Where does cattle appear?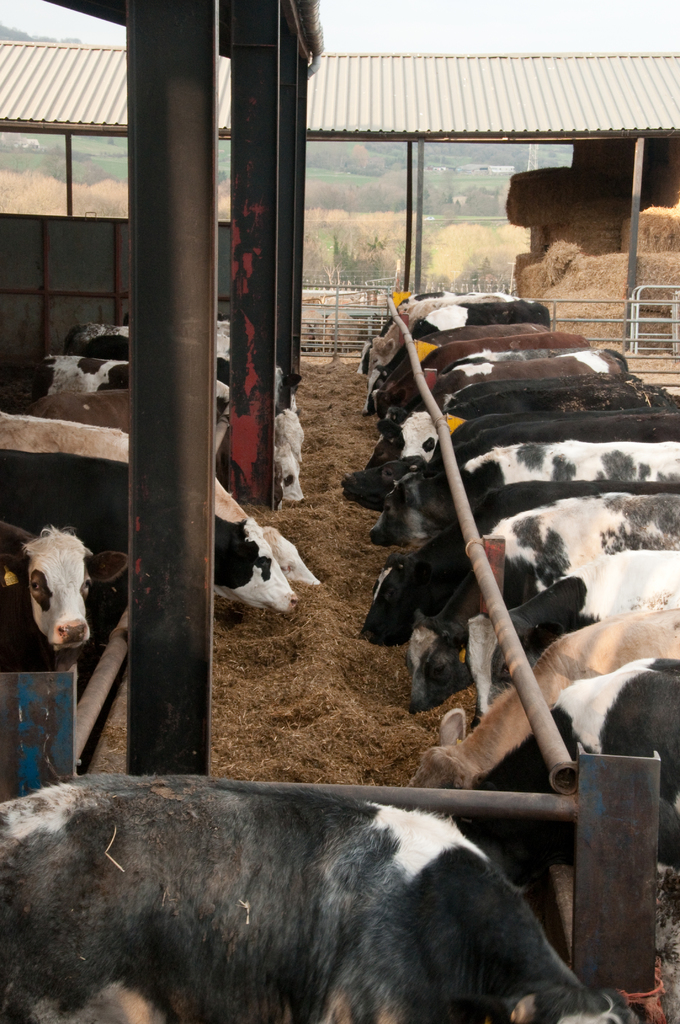
Appears at <box>363,300,553,417</box>.
